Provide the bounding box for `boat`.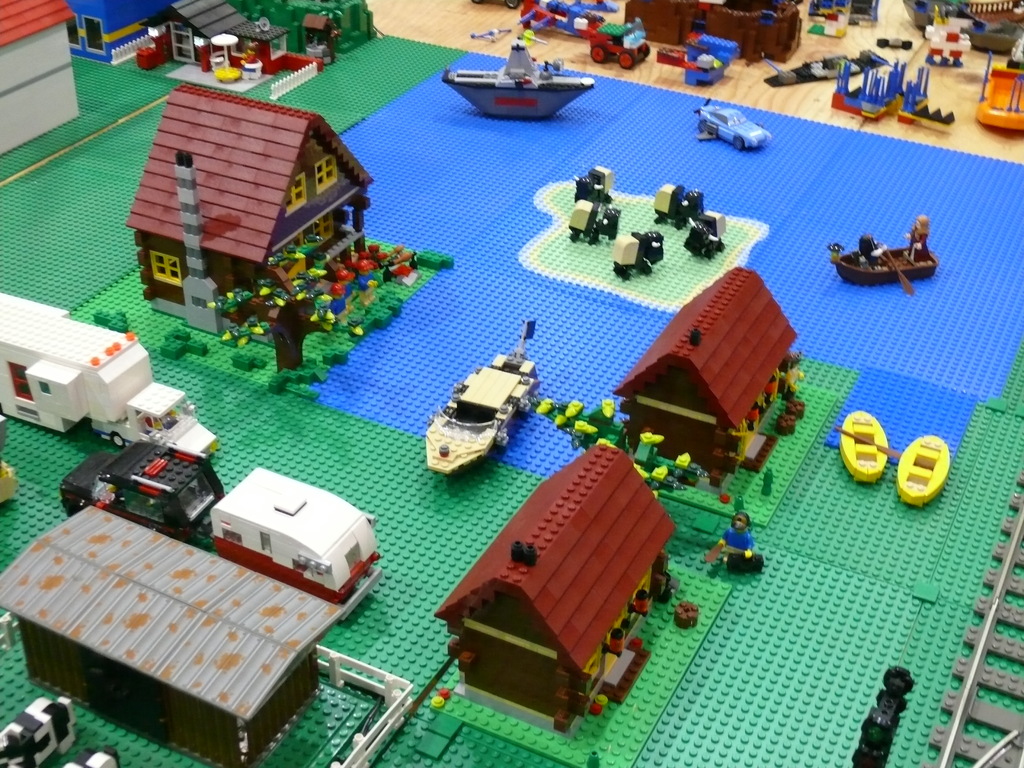
region(438, 31, 589, 126).
